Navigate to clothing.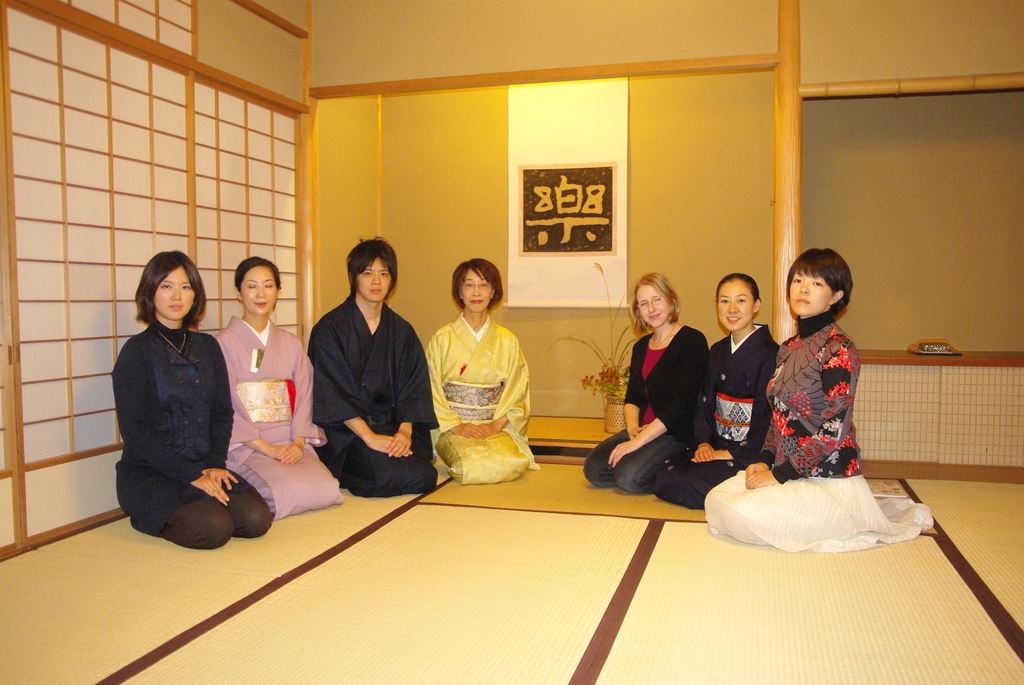
Navigation target: region(113, 316, 271, 549).
